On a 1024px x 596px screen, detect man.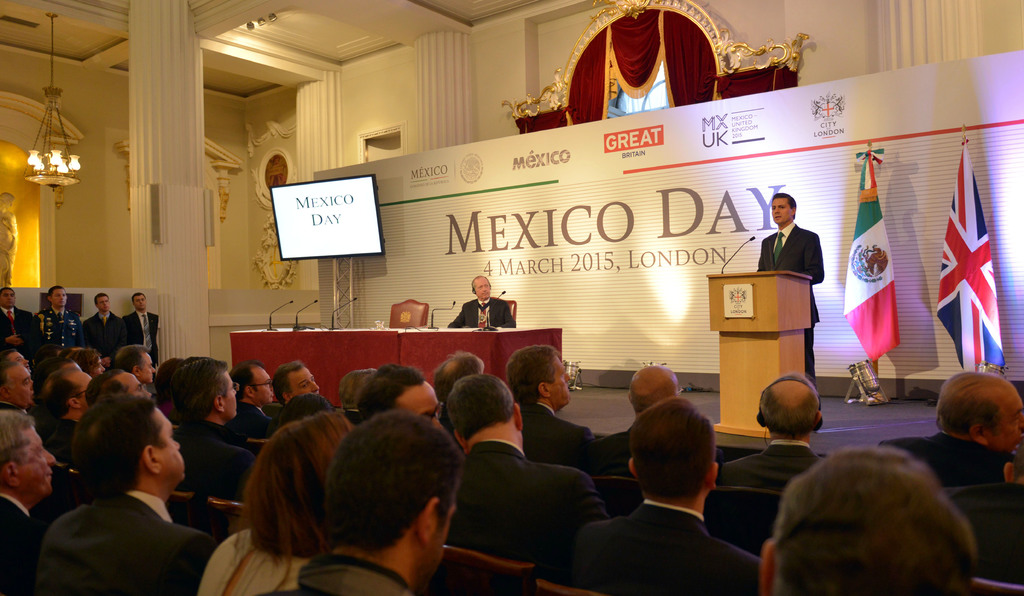
717/371/827/491.
